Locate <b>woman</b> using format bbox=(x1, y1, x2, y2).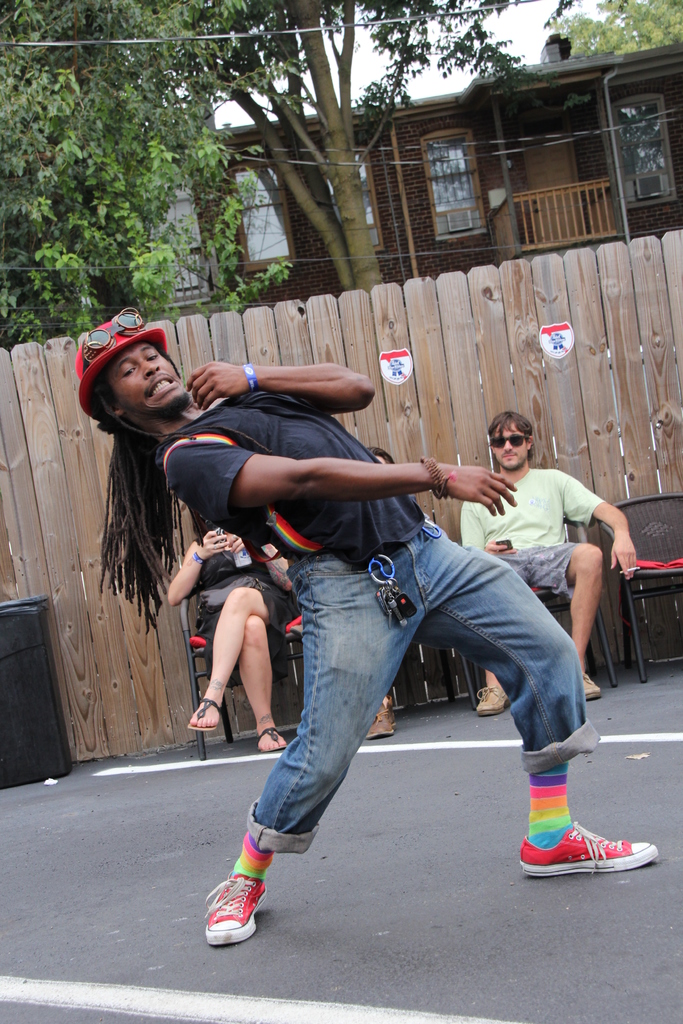
bbox=(165, 504, 304, 753).
